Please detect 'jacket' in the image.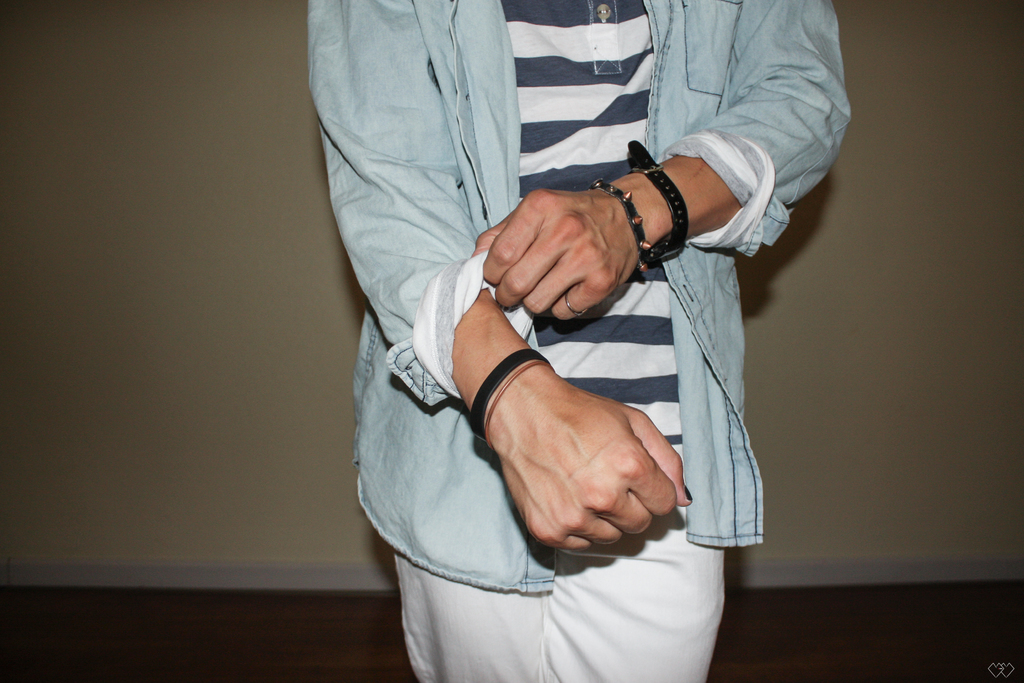
[left=299, top=0, right=850, bottom=600].
